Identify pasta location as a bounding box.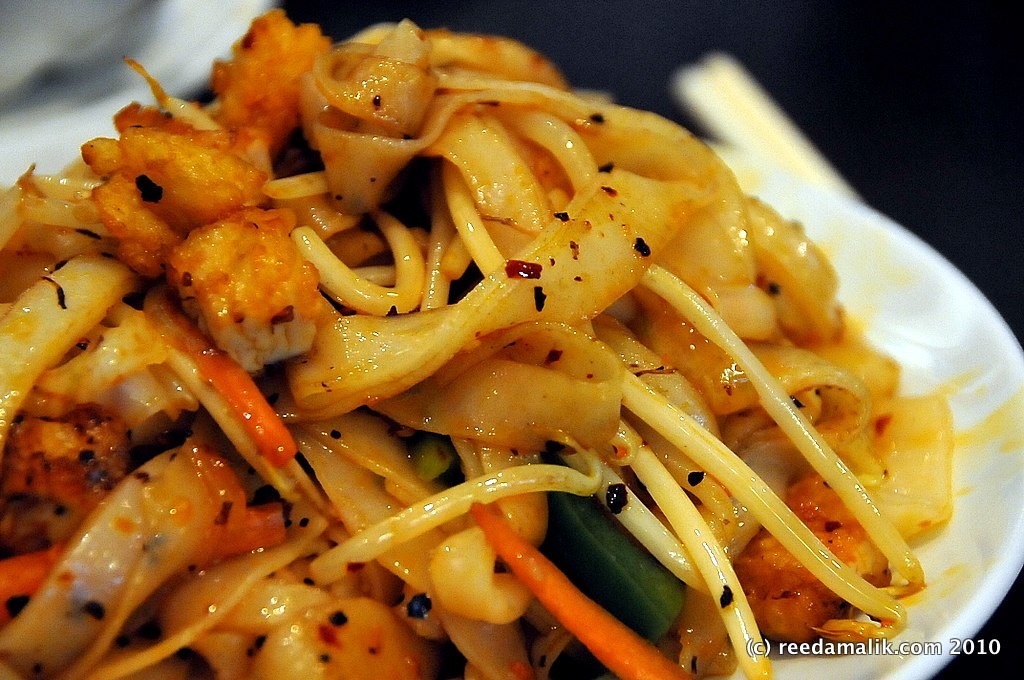
Rect(0, 16, 949, 679).
